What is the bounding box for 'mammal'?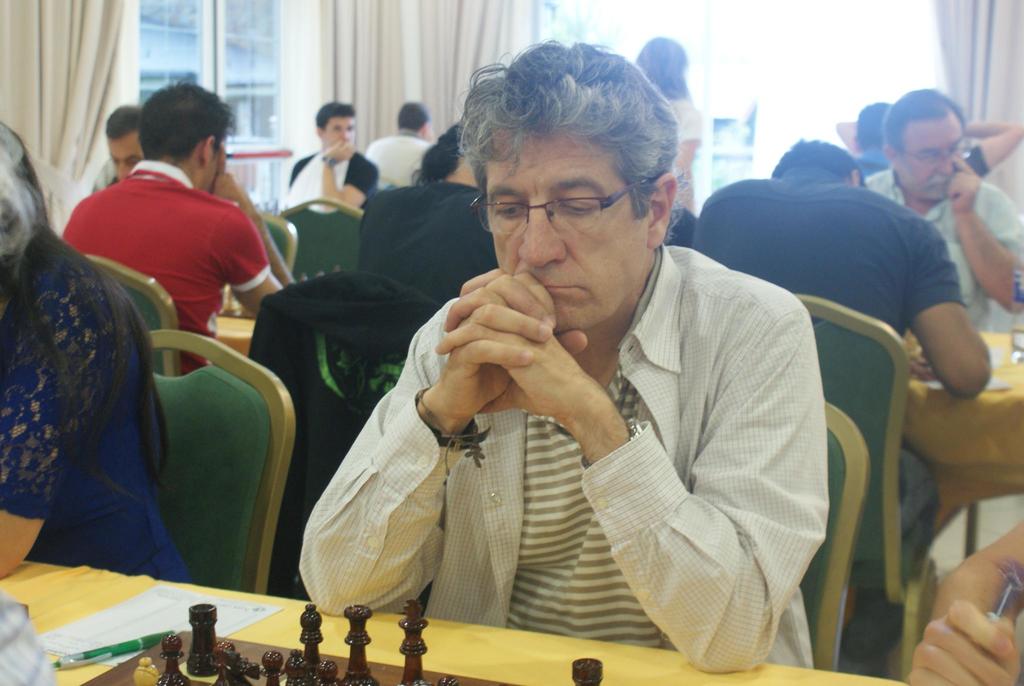
289:105:890:682.
